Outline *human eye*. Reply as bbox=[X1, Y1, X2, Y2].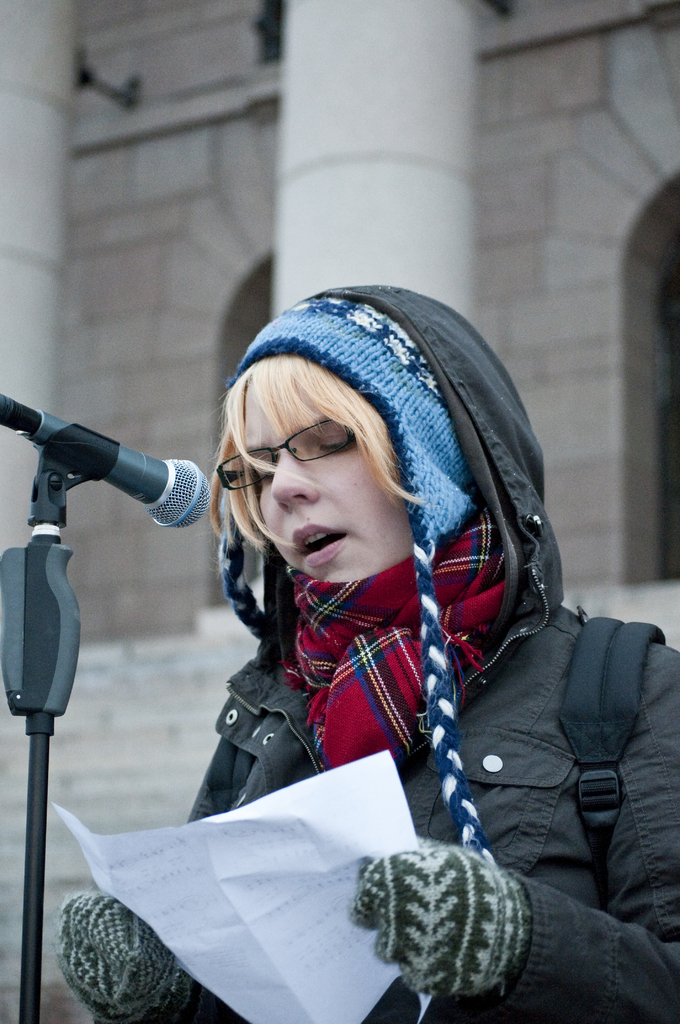
bbox=[313, 429, 357, 454].
